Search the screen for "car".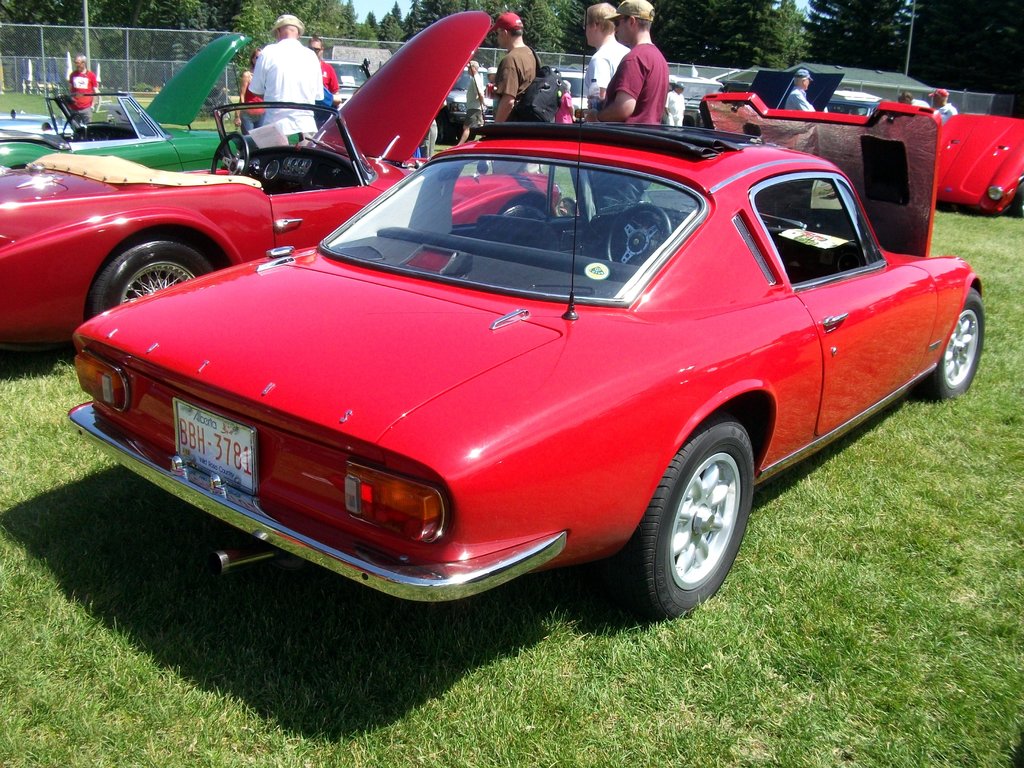
Found at 722/81/747/93.
